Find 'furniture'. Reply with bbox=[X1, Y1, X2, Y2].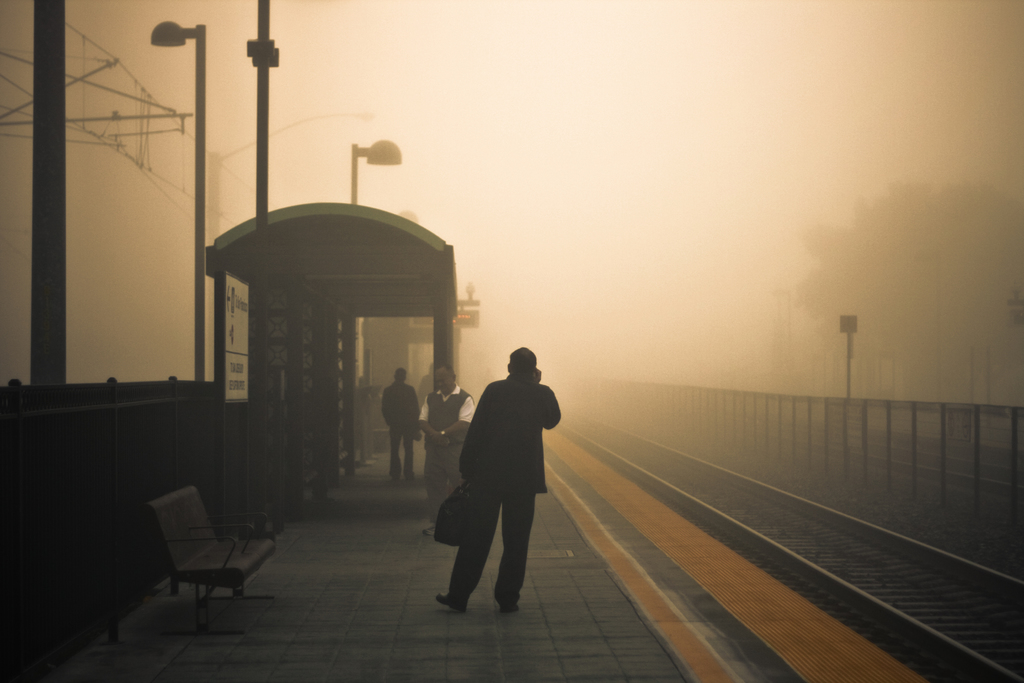
bbox=[145, 483, 282, 638].
